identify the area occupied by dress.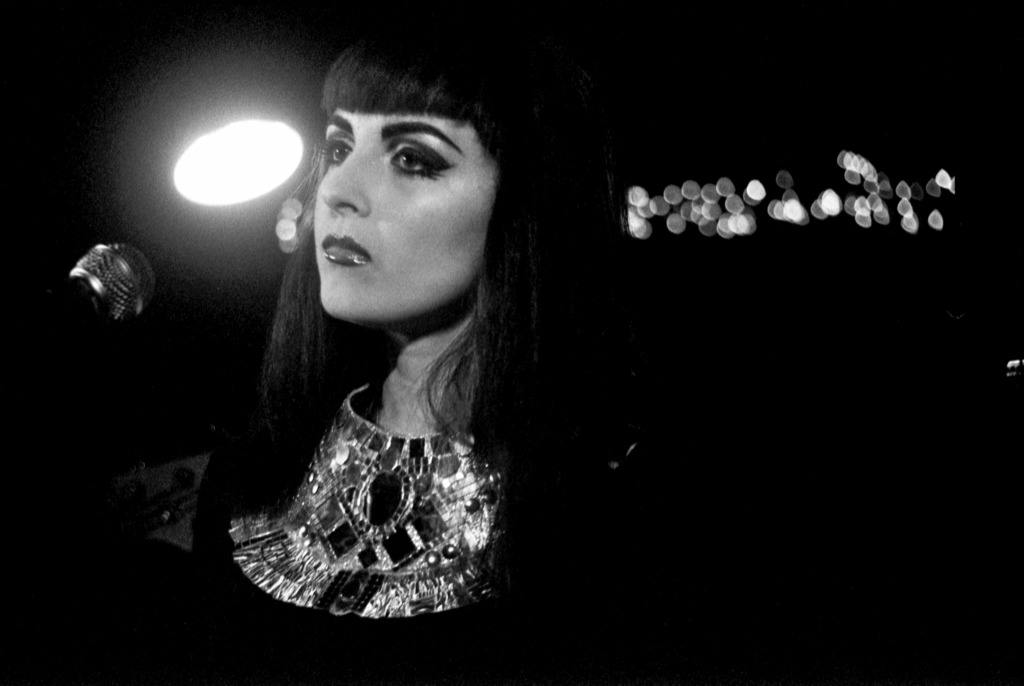
Area: [224, 225, 538, 644].
